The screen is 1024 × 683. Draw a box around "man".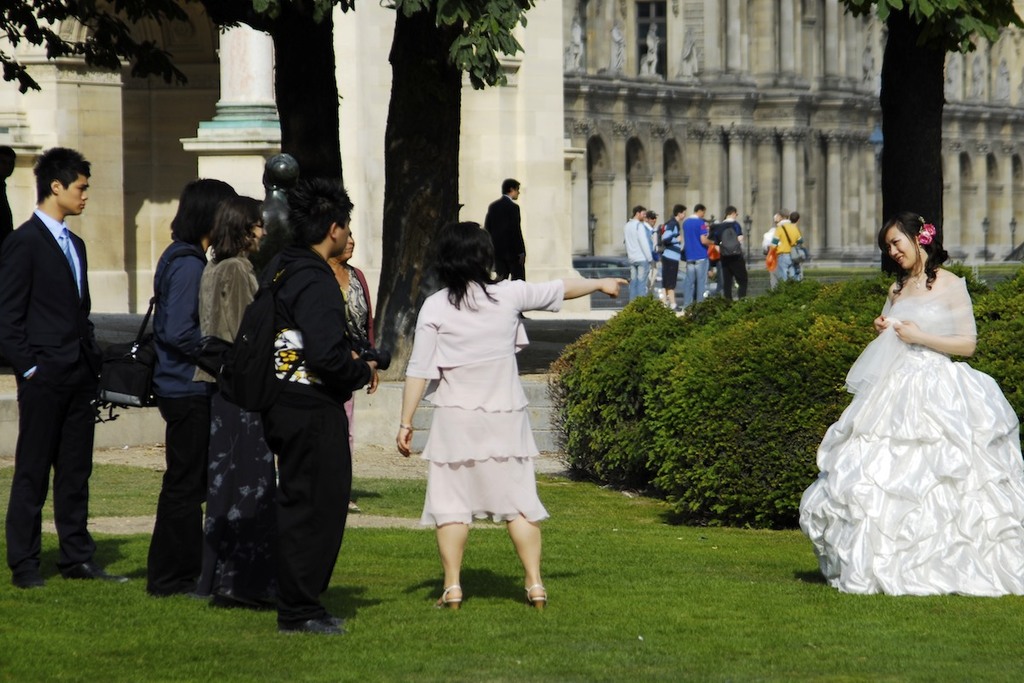
(left=771, top=207, right=805, bottom=290).
